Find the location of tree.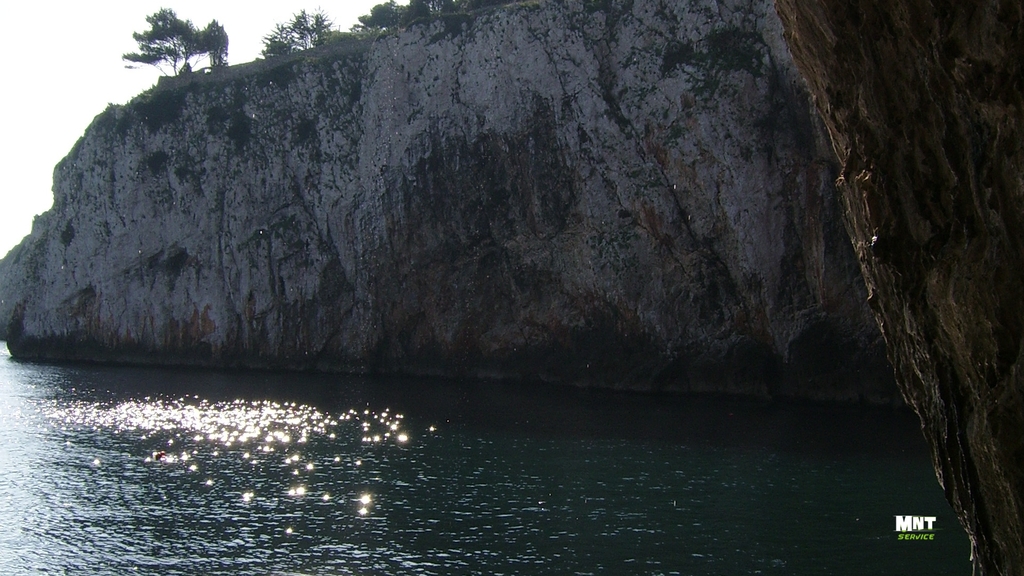
Location: (x1=261, y1=10, x2=346, y2=56).
